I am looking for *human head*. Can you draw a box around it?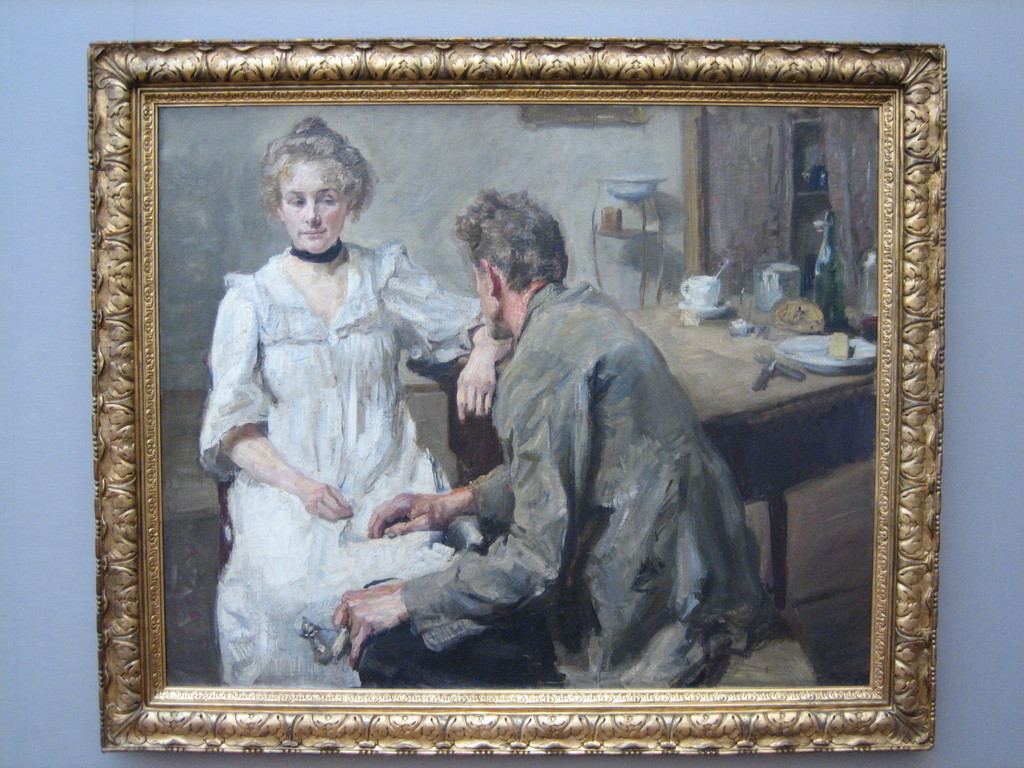
Sure, the bounding box is <box>266,118,373,254</box>.
